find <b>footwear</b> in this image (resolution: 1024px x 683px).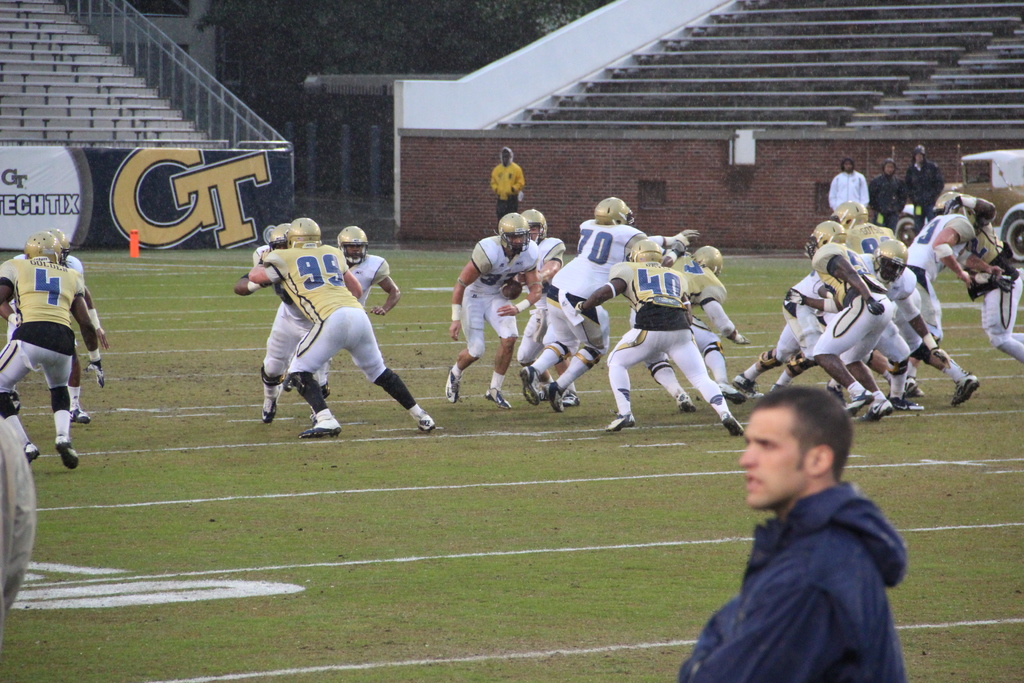
[415, 409, 437, 434].
